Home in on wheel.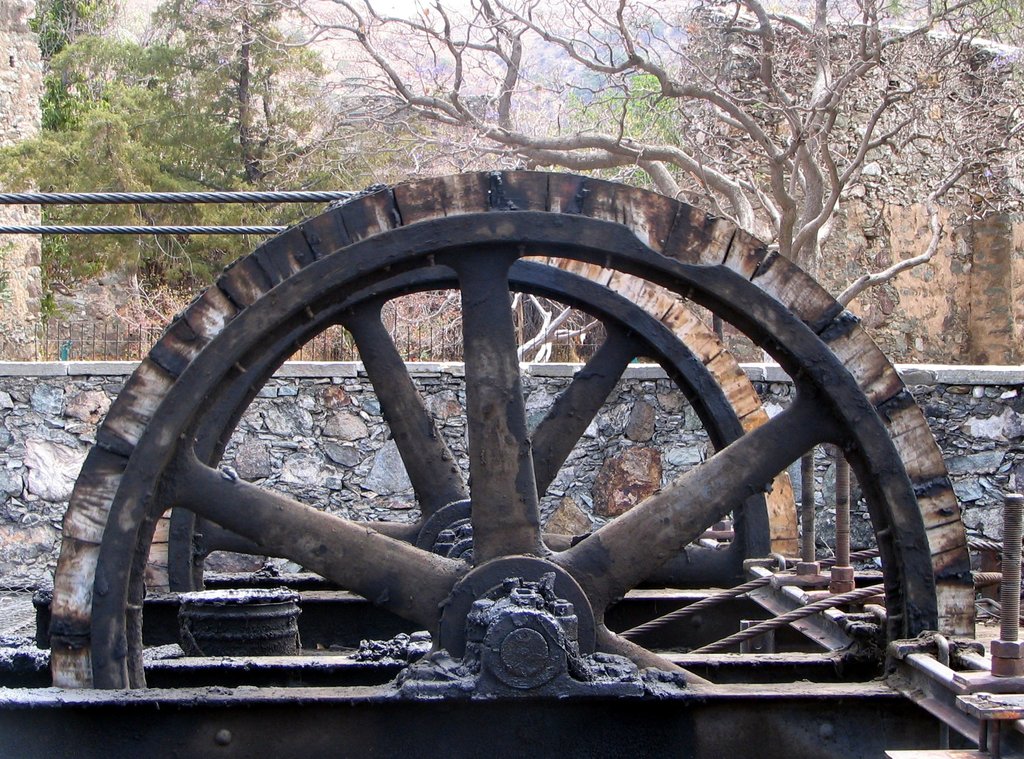
Homed in at l=143, t=258, r=799, b=589.
